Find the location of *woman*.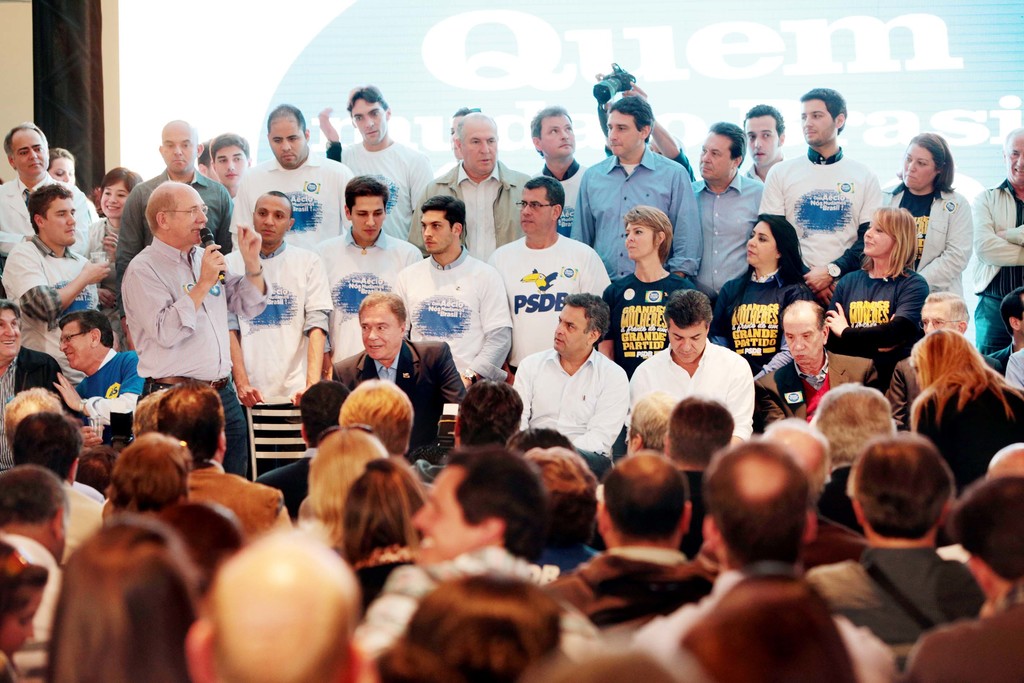
Location: bbox(595, 202, 697, 381).
